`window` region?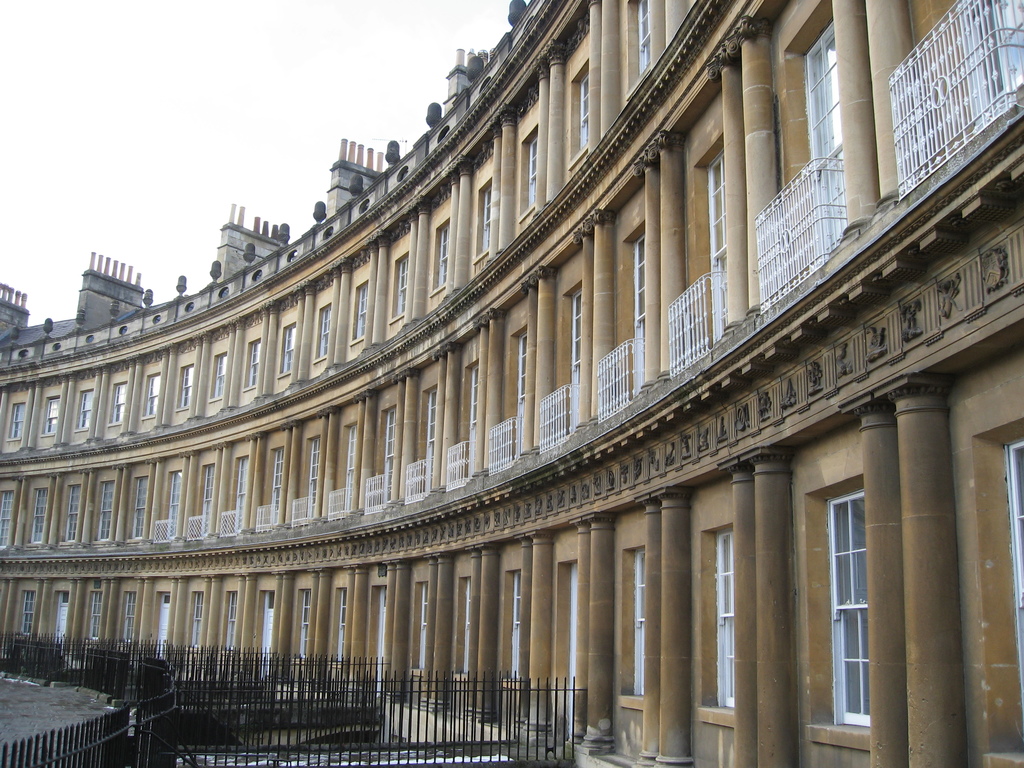
519:125:539:221
